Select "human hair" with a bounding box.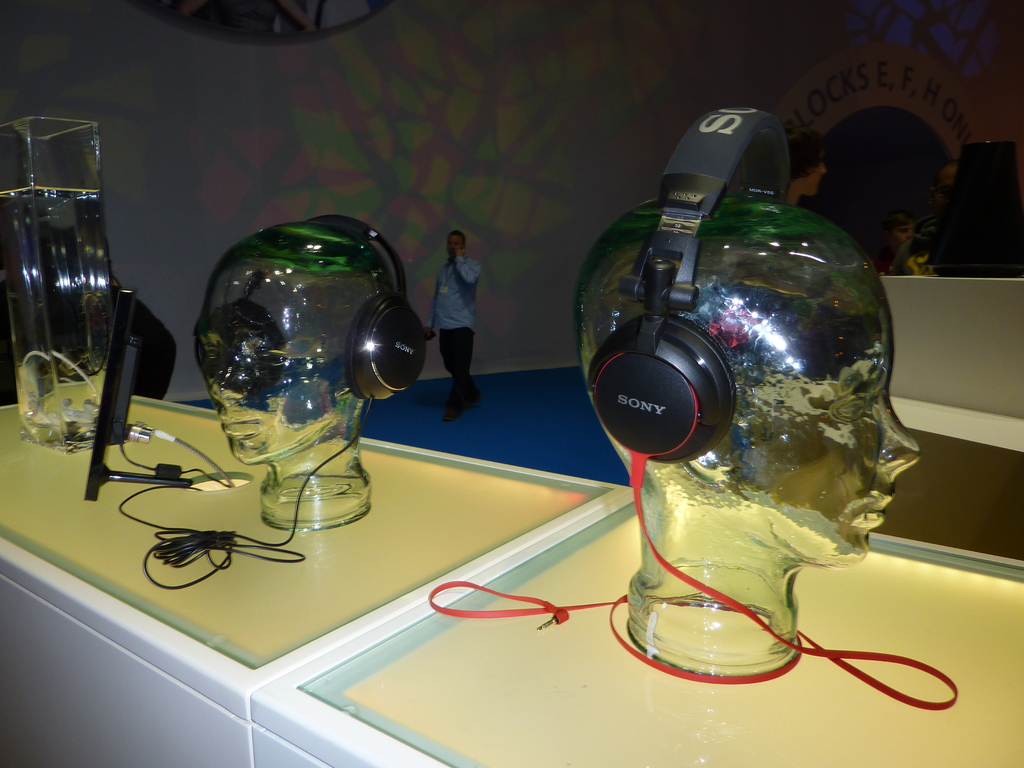
[445, 230, 468, 252].
